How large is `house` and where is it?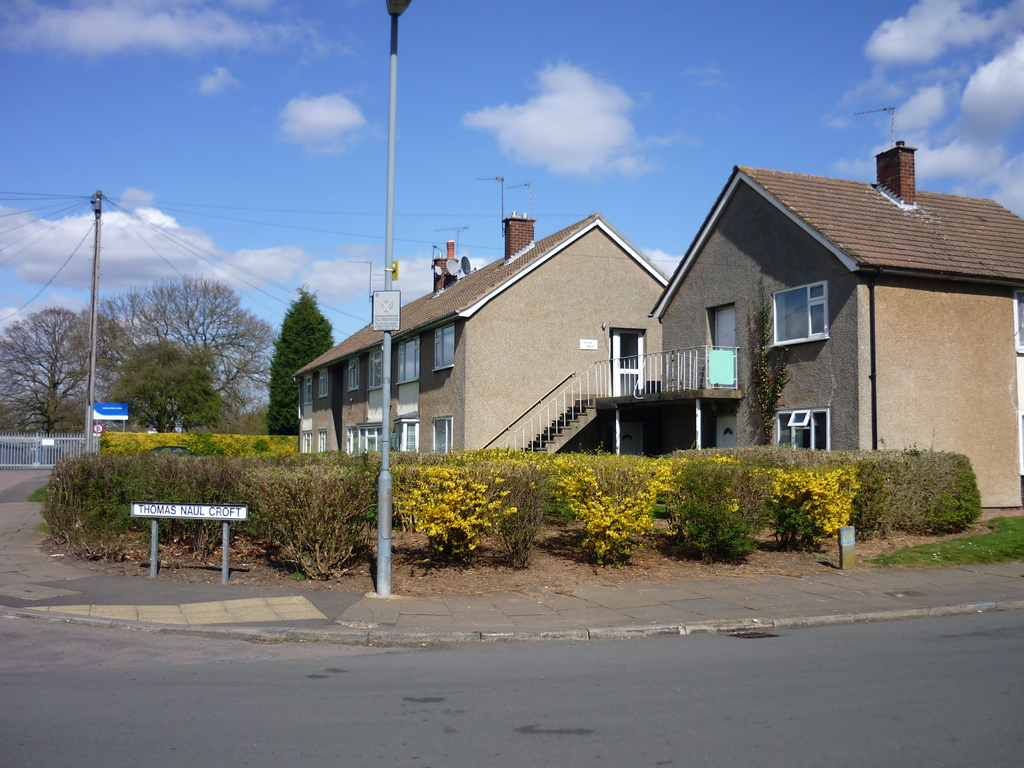
Bounding box: select_region(473, 132, 1023, 515).
